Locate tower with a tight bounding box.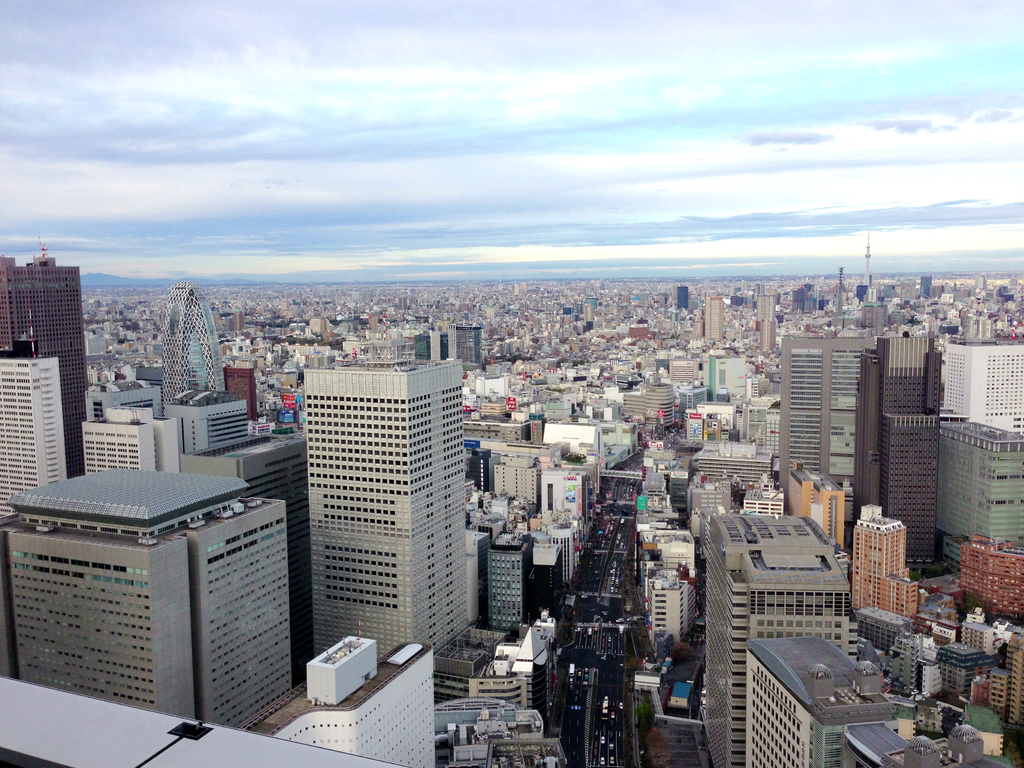
crop(142, 278, 234, 394).
